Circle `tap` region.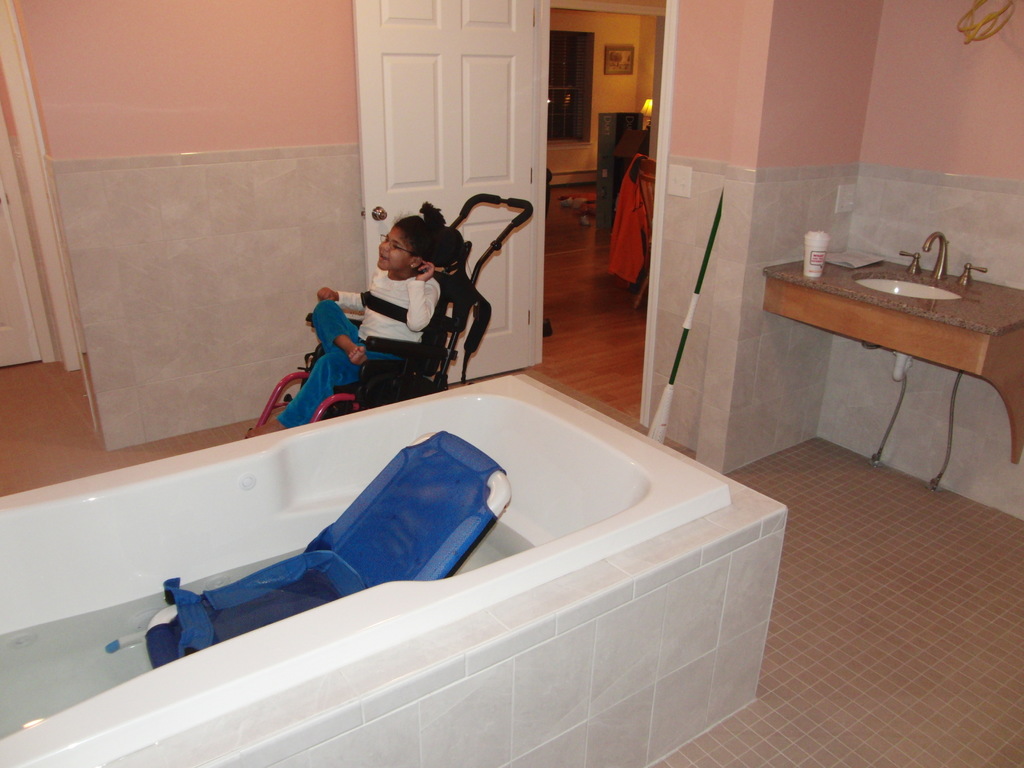
Region: x1=959, y1=263, x2=986, y2=285.
